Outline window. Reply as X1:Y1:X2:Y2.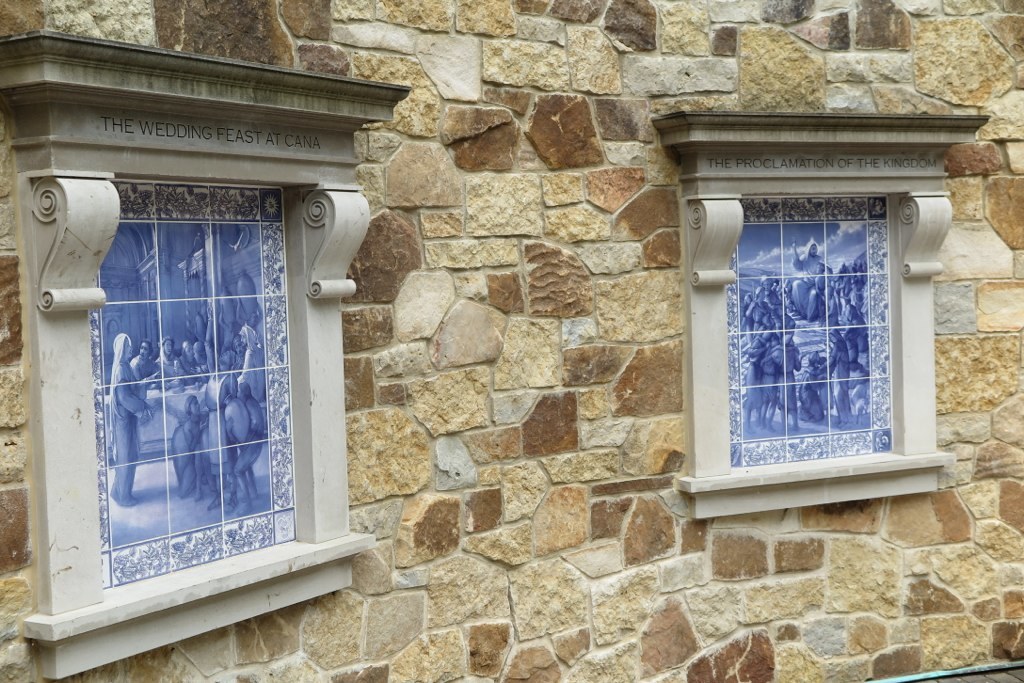
66:148:325:613.
